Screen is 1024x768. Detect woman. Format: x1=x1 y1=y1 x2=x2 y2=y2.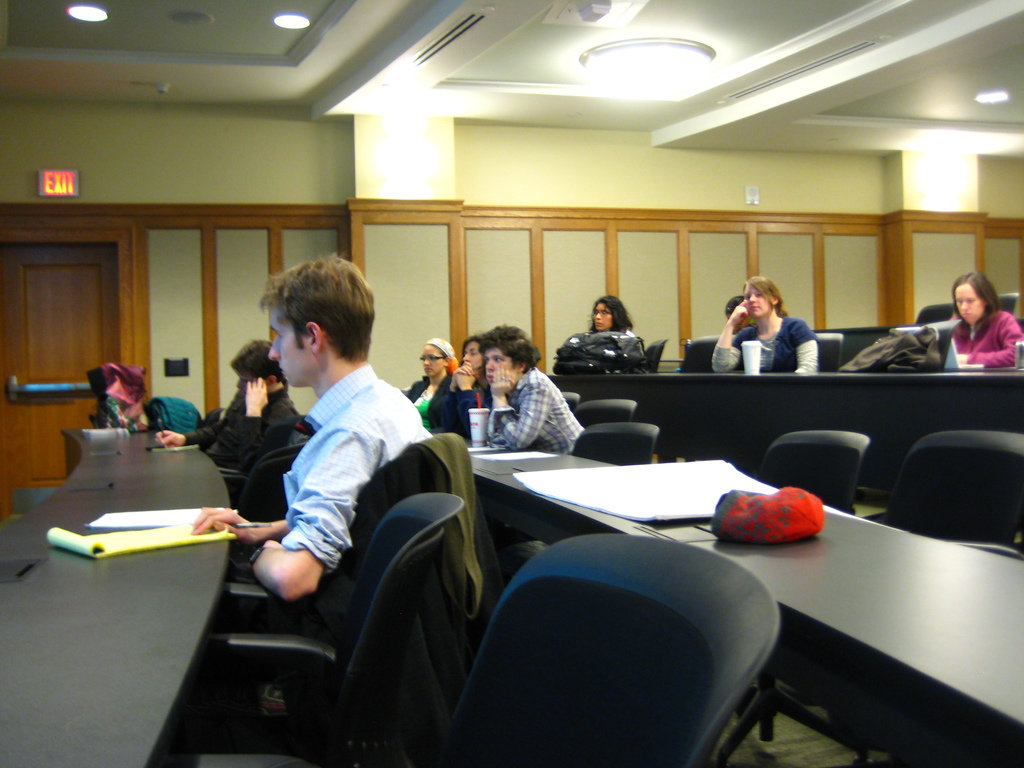
x1=711 y1=278 x2=817 y2=374.
